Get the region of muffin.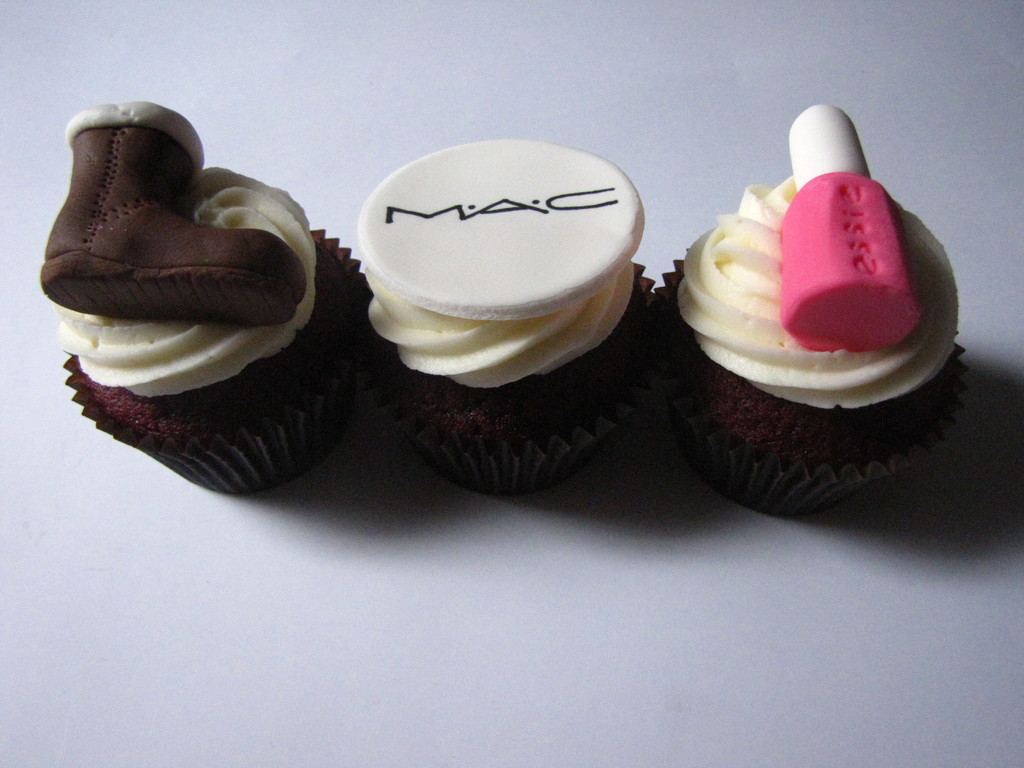
locate(652, 103, 969, 524).
